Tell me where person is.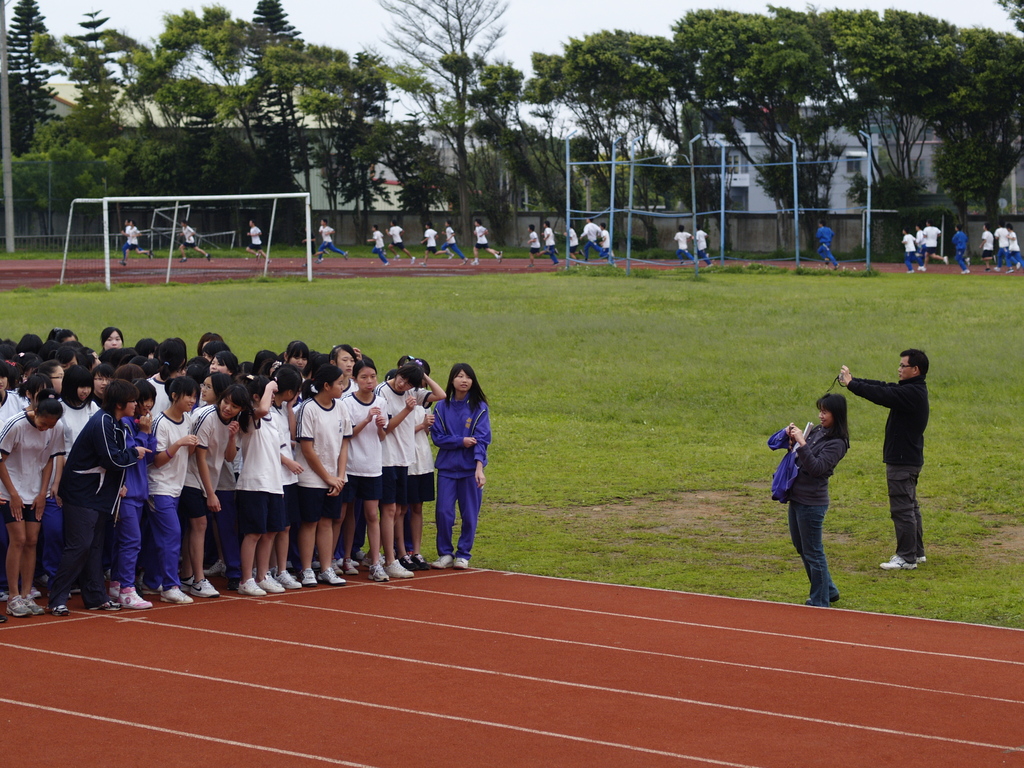
person is at bbox=[415, 223, 452, 267].
